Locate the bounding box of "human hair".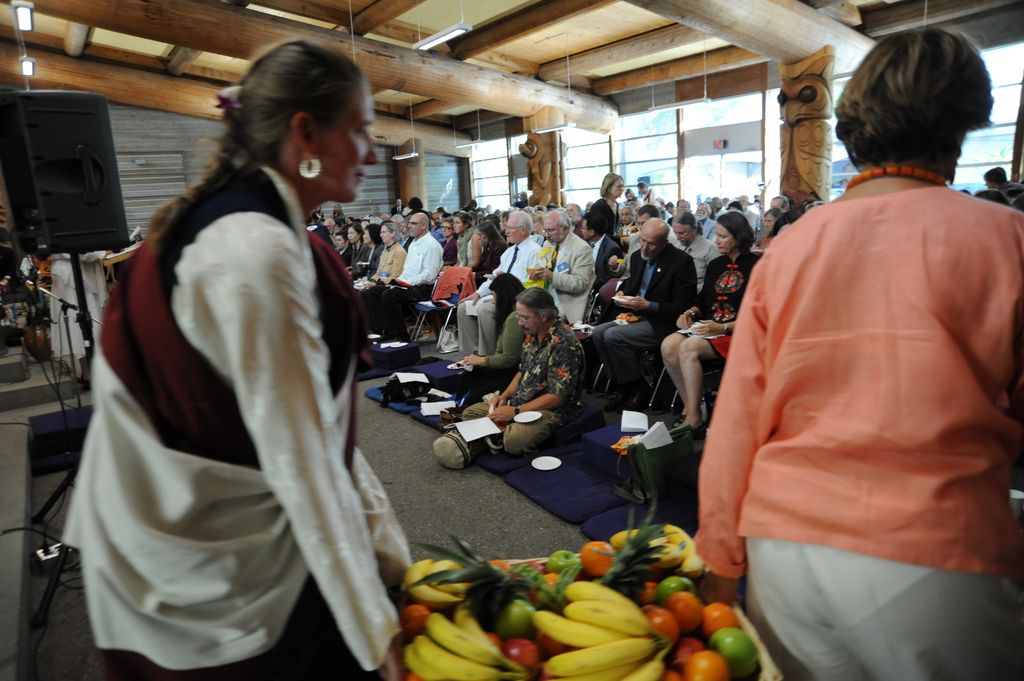
Bounding box: left=568, top=203, right=584, bottom=217.
